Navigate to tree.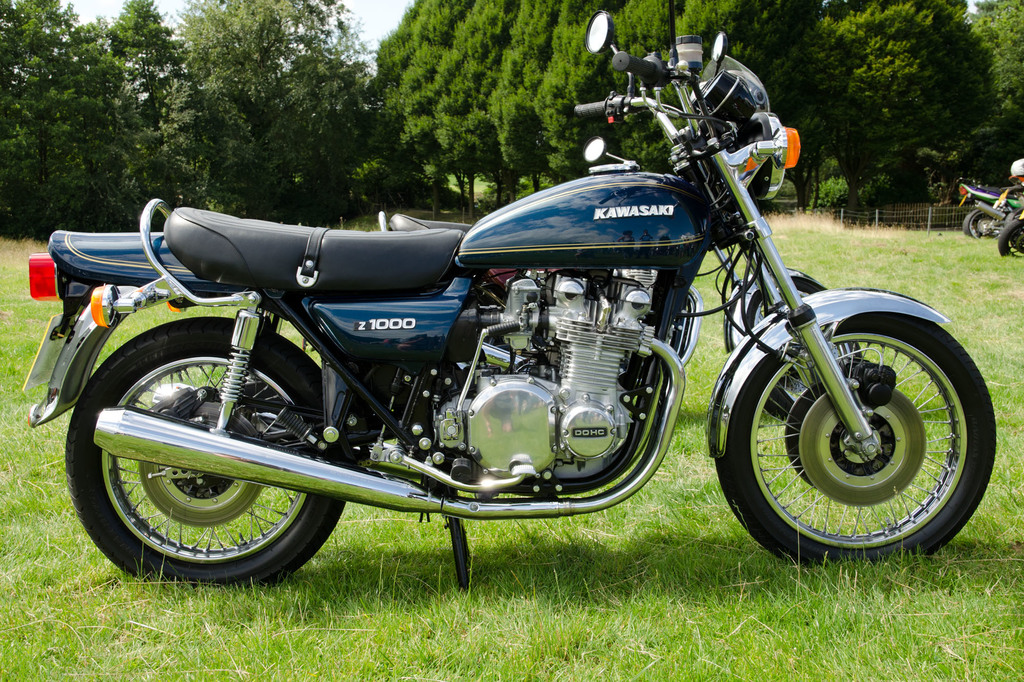
Navigation target: <region>157, 0, 372, 225</region>.
